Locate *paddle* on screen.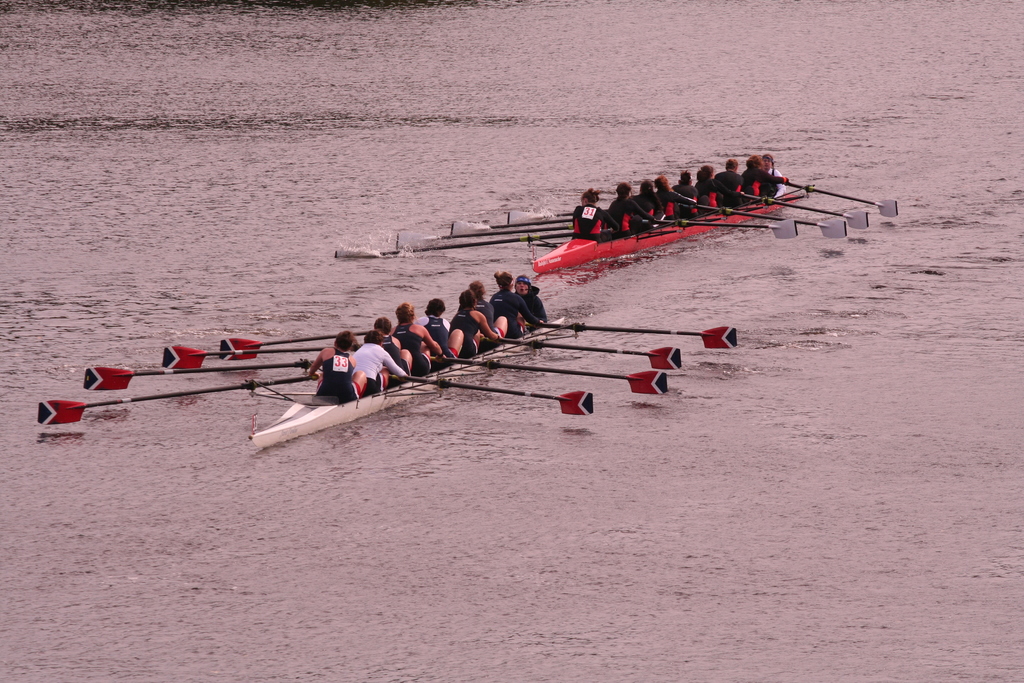
On screen at bbox=[781, 180, 897, 218].
